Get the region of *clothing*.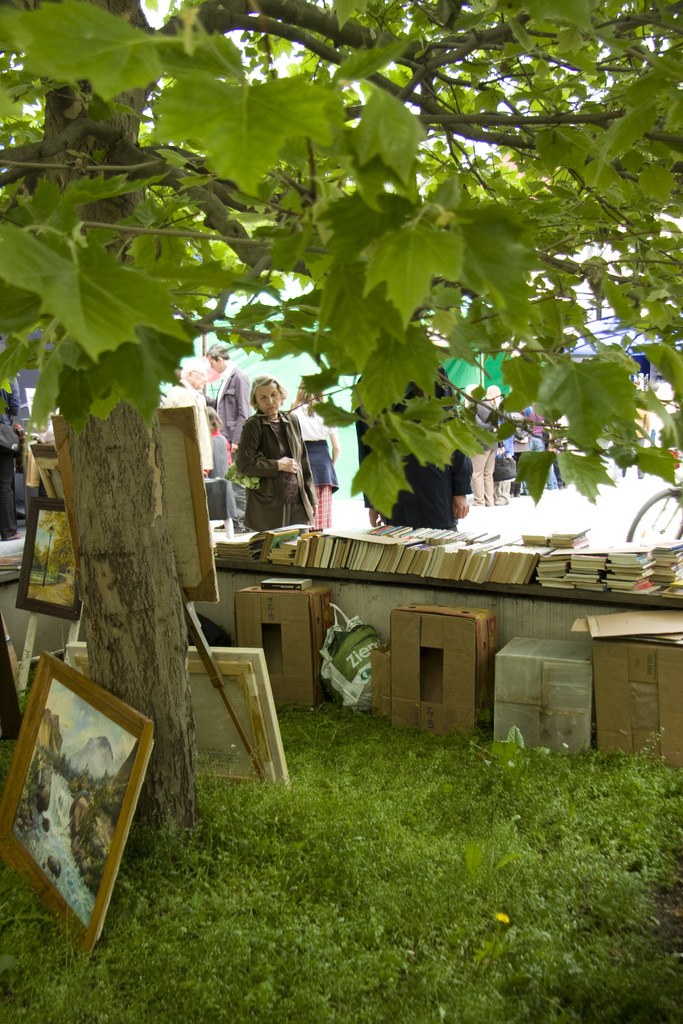
376:445:477:540.
